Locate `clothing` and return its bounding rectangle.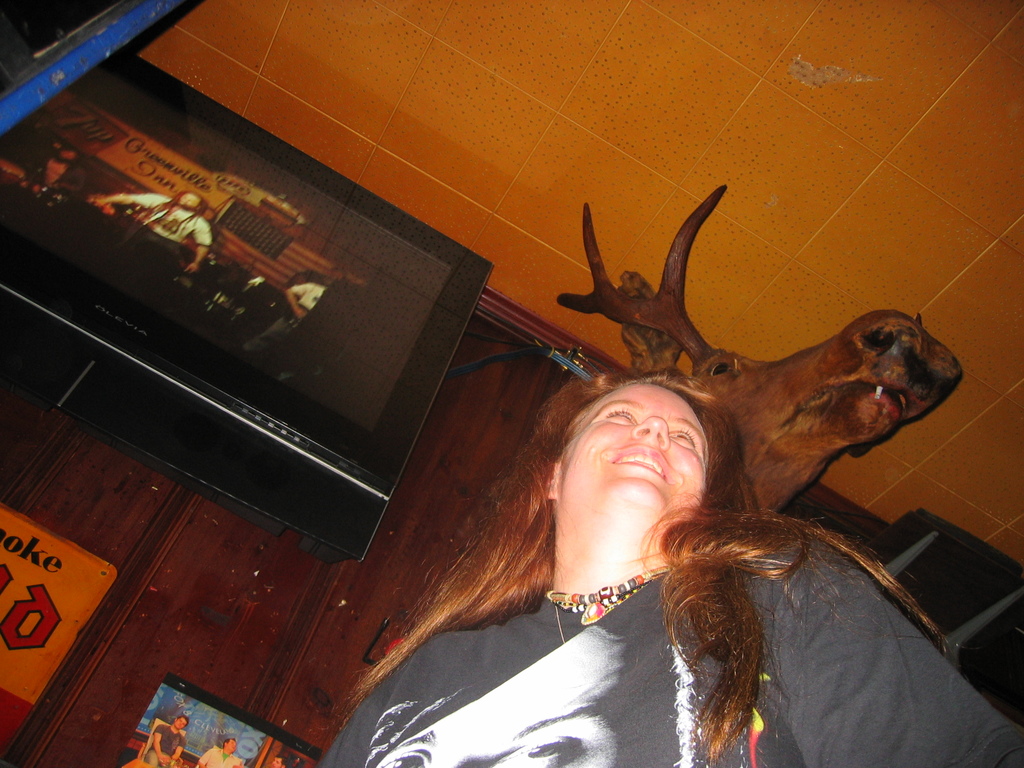
192 742 246 767.
